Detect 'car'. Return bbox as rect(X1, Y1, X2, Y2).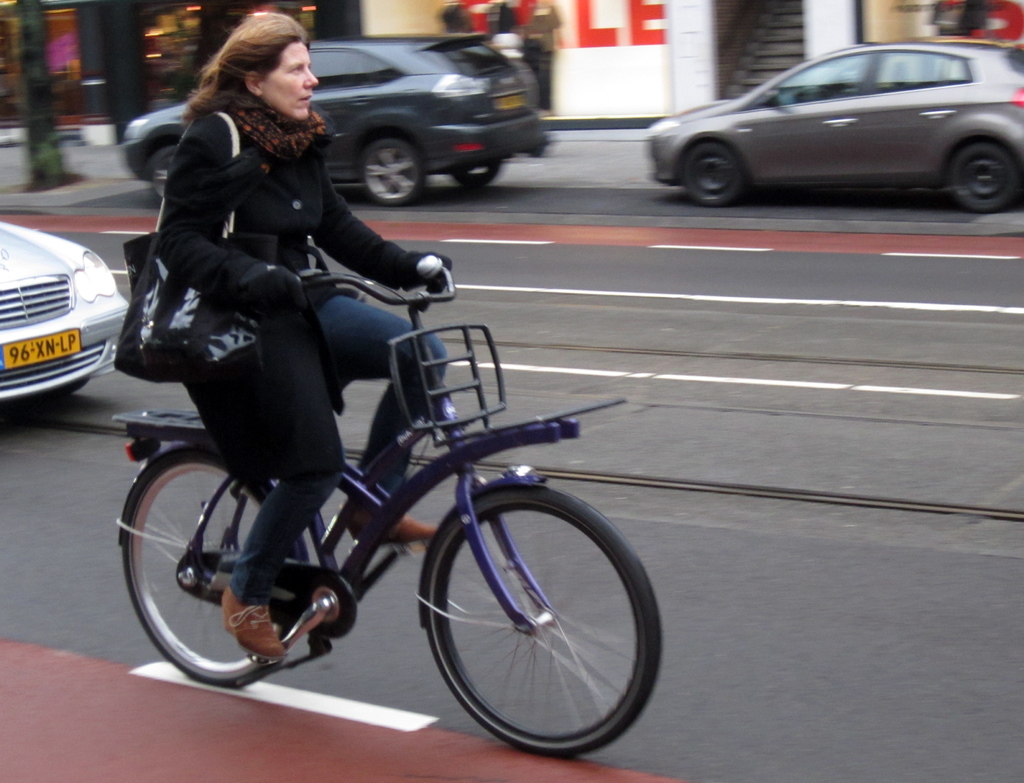
rect(113, 35, 543, 197).
